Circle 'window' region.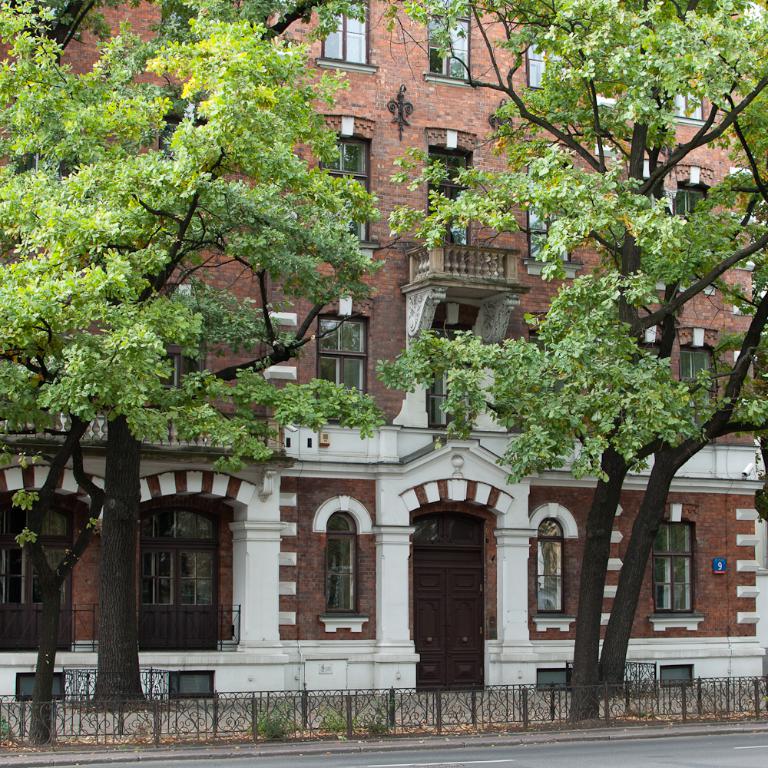
Region: left=313, top=0, right=376, bottom=69.
